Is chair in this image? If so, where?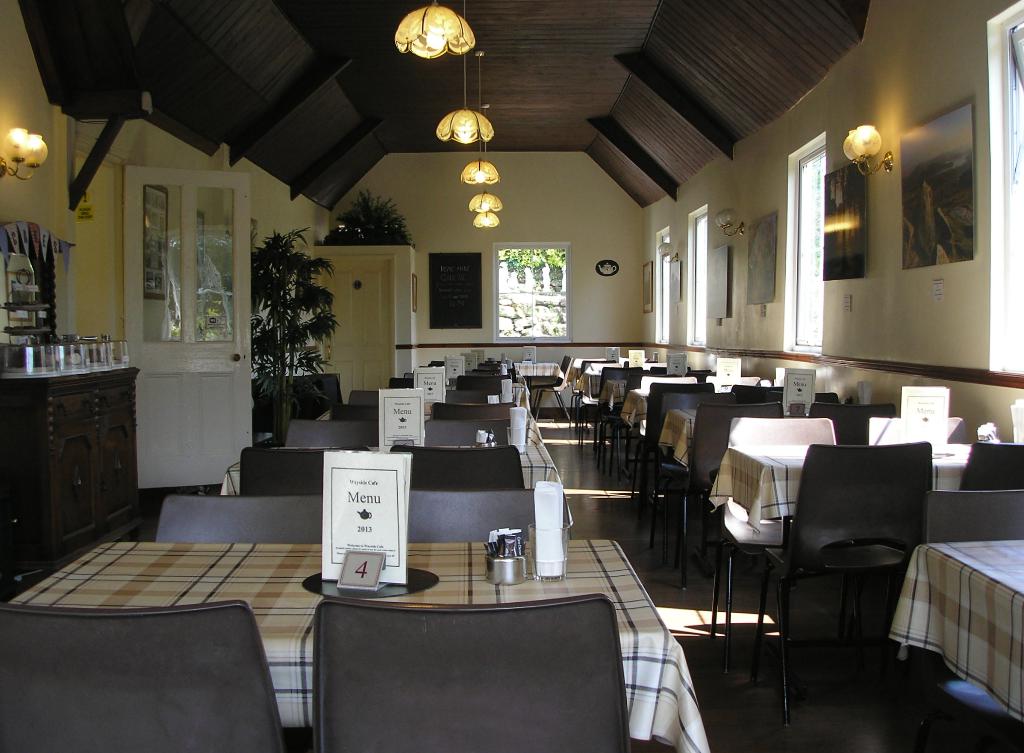
Yes, at box(240, 445, 372, 493).
